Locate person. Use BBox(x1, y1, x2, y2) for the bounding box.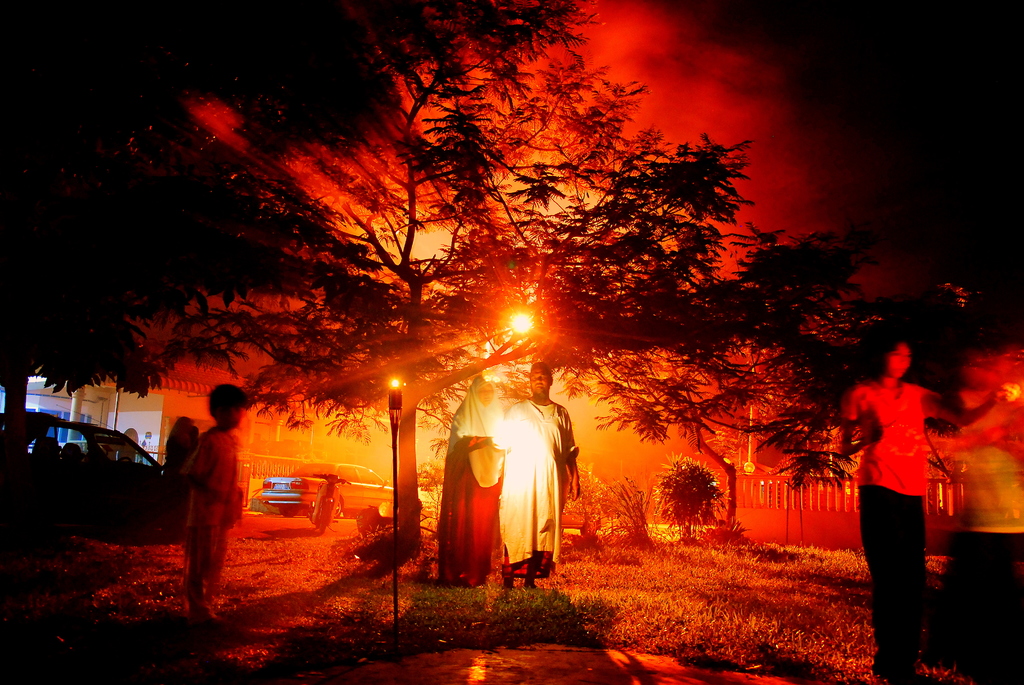
BBox(182, 375, 257, 632).
